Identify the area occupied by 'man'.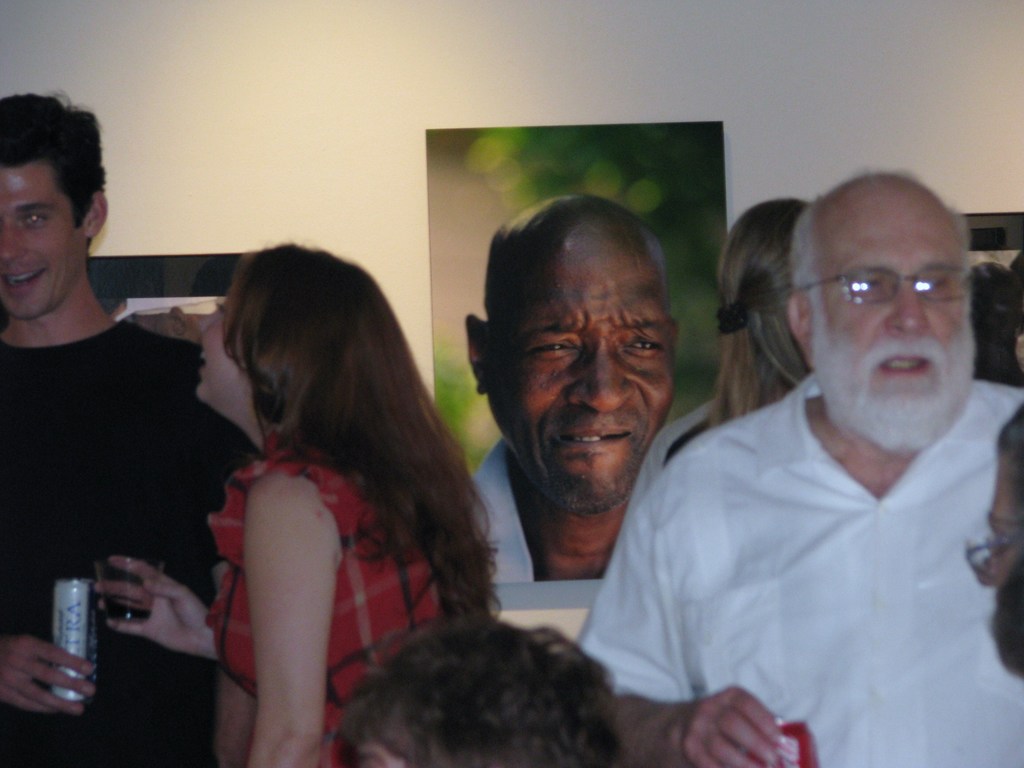
Area: box(464, 192, 674, 587).
